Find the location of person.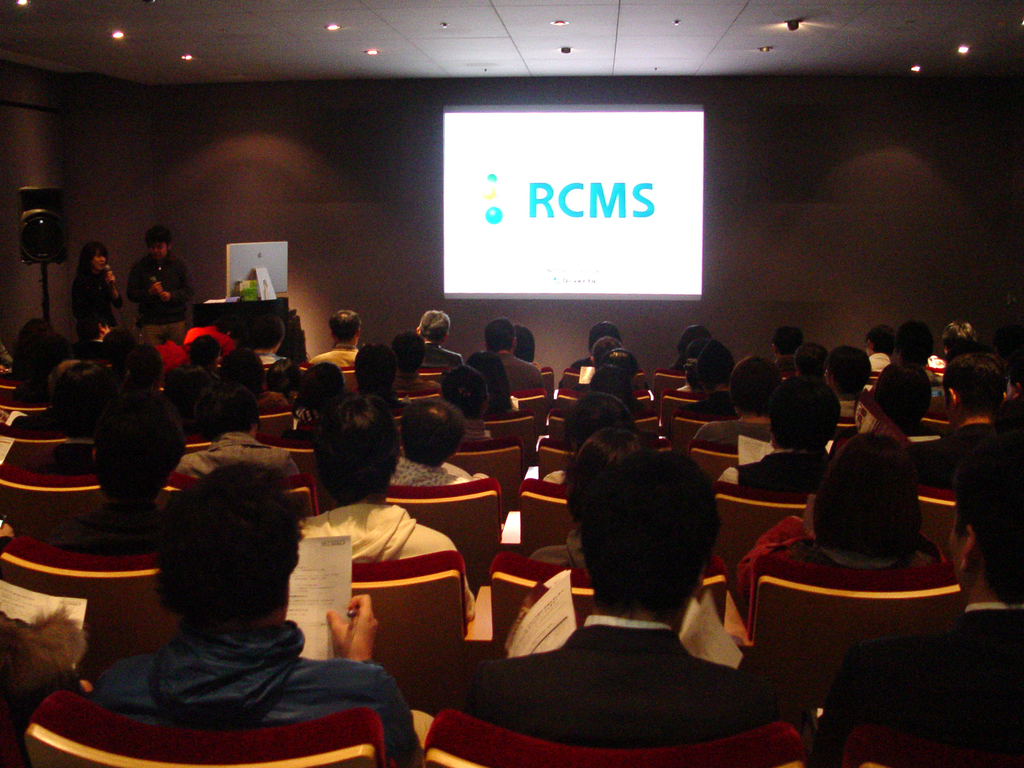
Location: x1=92, y1=444, x2=361, y2=765.
